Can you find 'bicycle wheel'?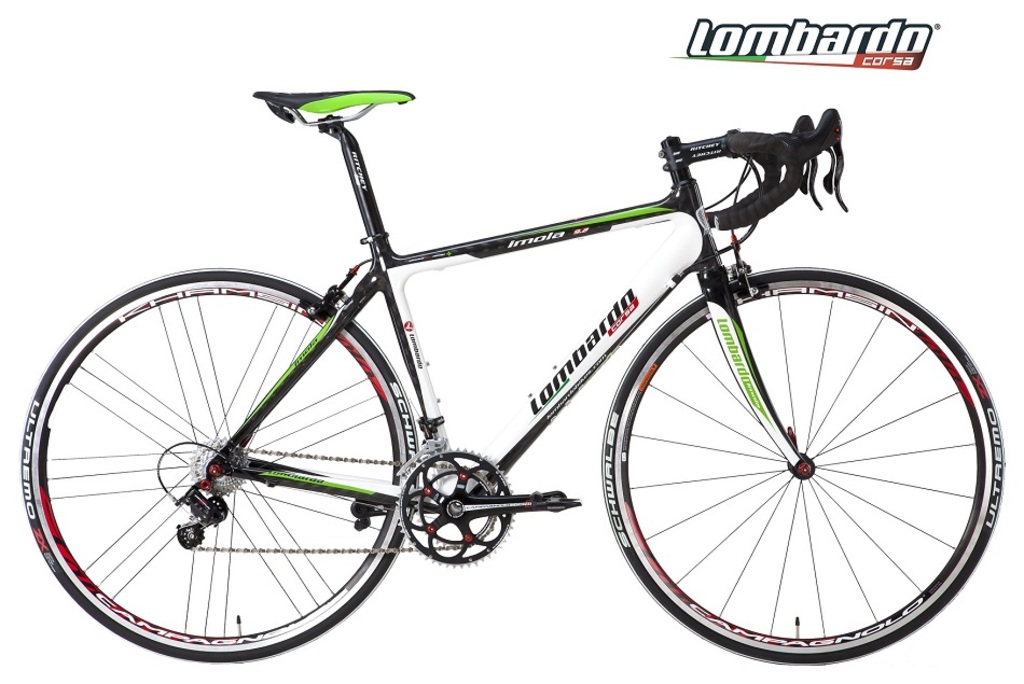
Yes, bounding box: box=[24, 289, 416, 662].
